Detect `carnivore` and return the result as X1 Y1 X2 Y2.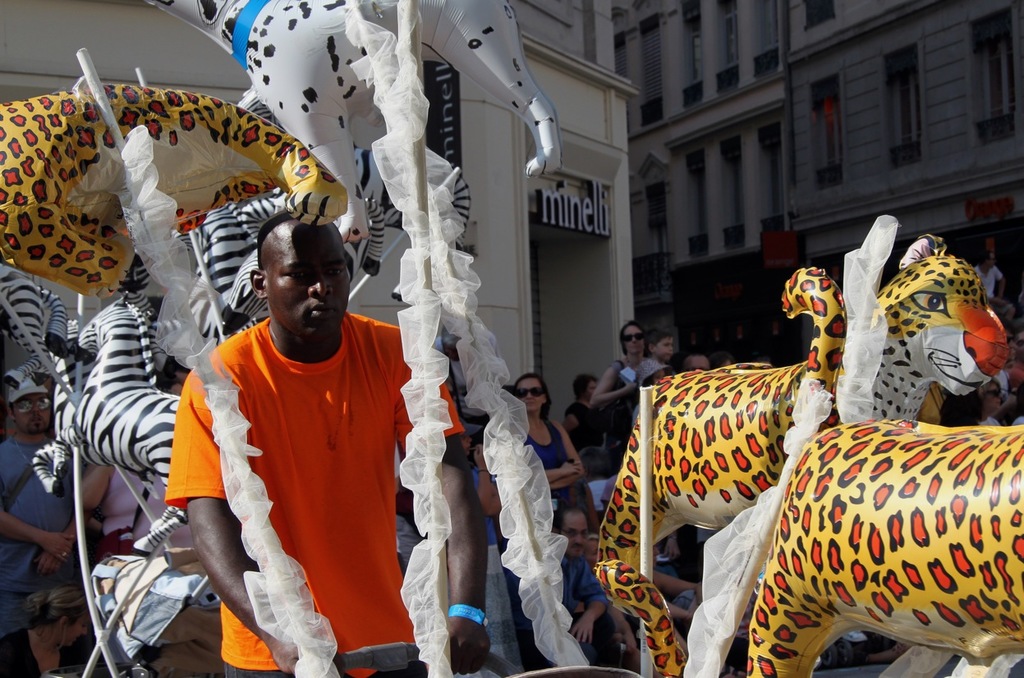
0 75 387 311.
